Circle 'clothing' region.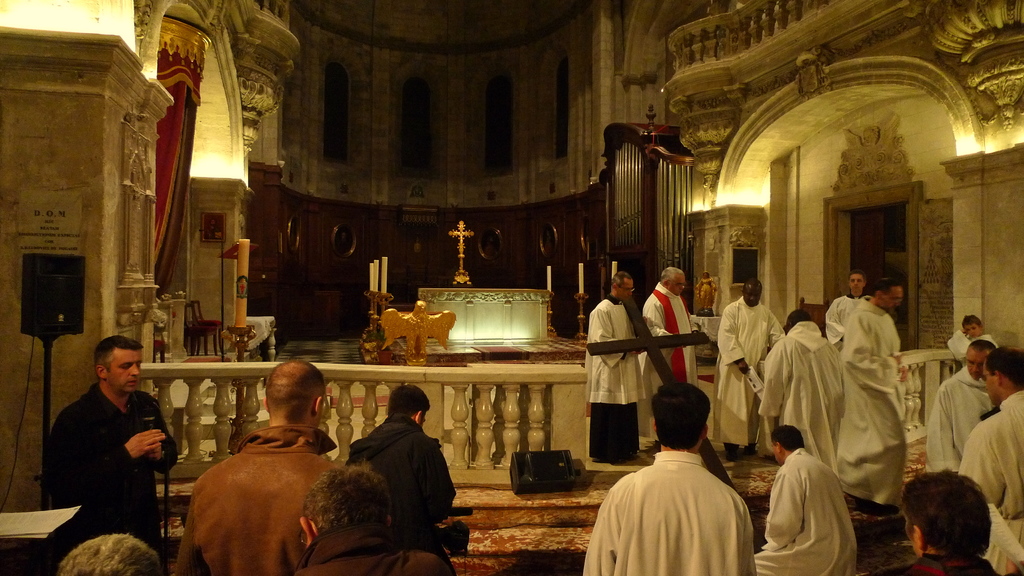
Region: 748, 445, 850, 575.
